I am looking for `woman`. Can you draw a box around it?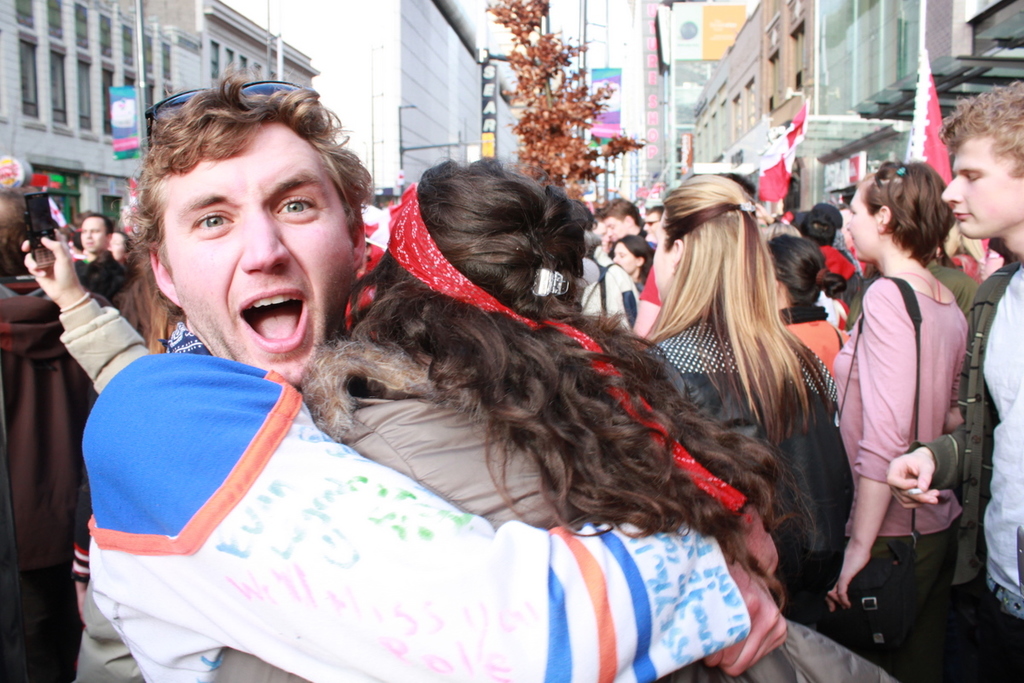
Sure, the bounding box is box=[820, 156, 969, 682].
